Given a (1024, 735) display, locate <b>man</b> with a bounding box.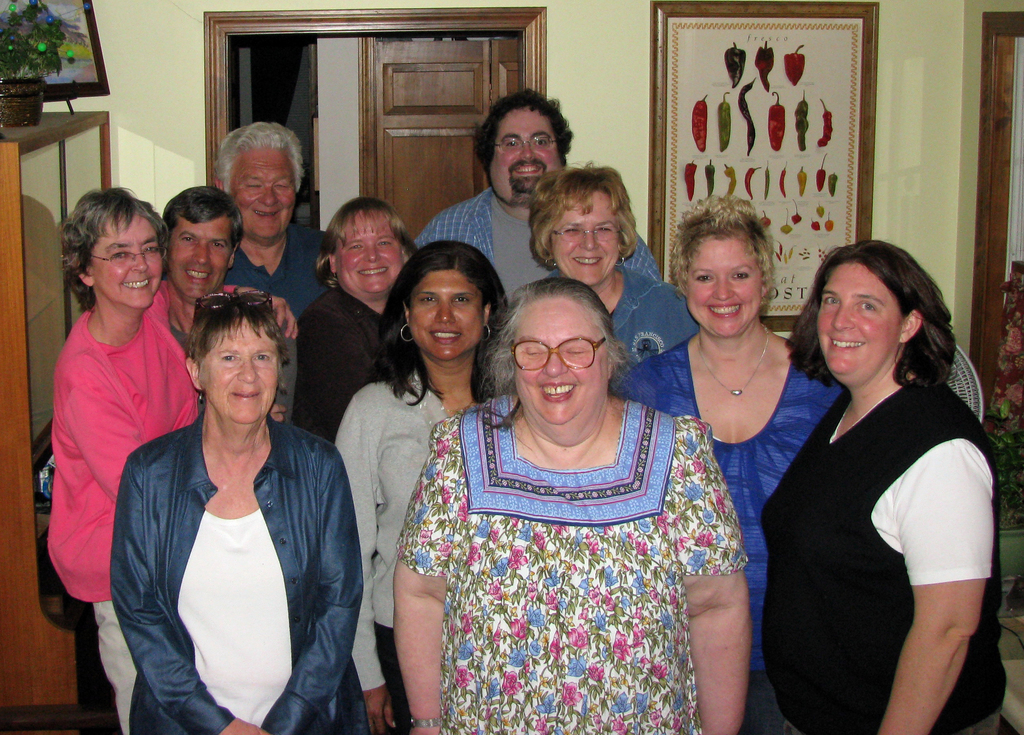
Located: (212, 122, 334, 331).
